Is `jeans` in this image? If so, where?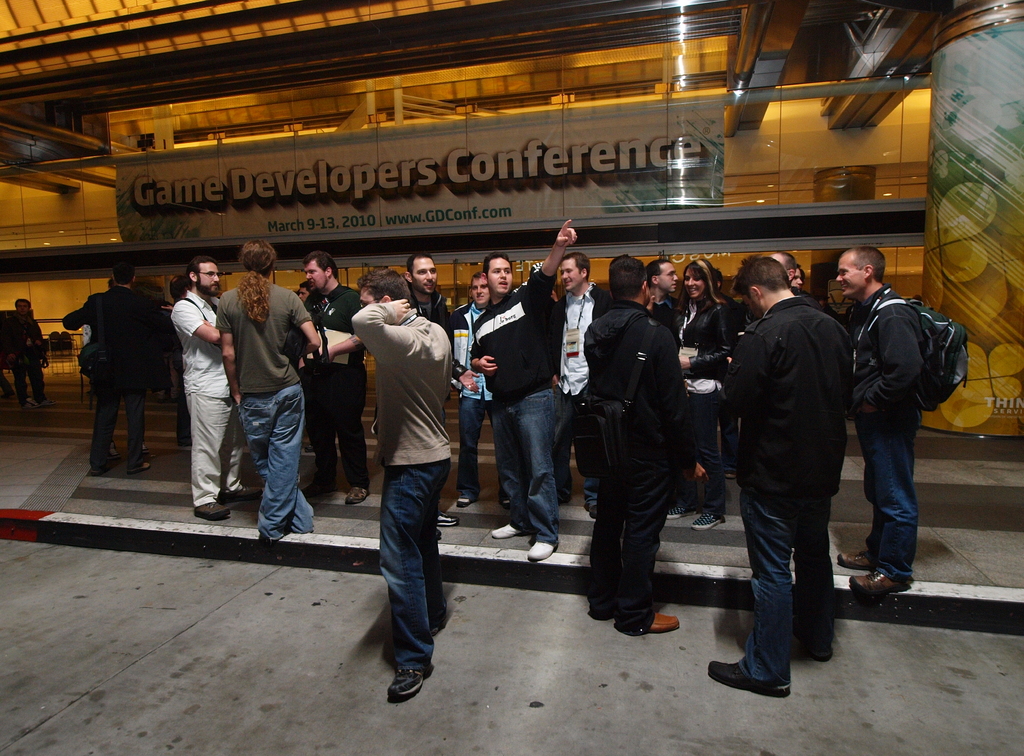
Yes, at [721, 415, 740, 466].
